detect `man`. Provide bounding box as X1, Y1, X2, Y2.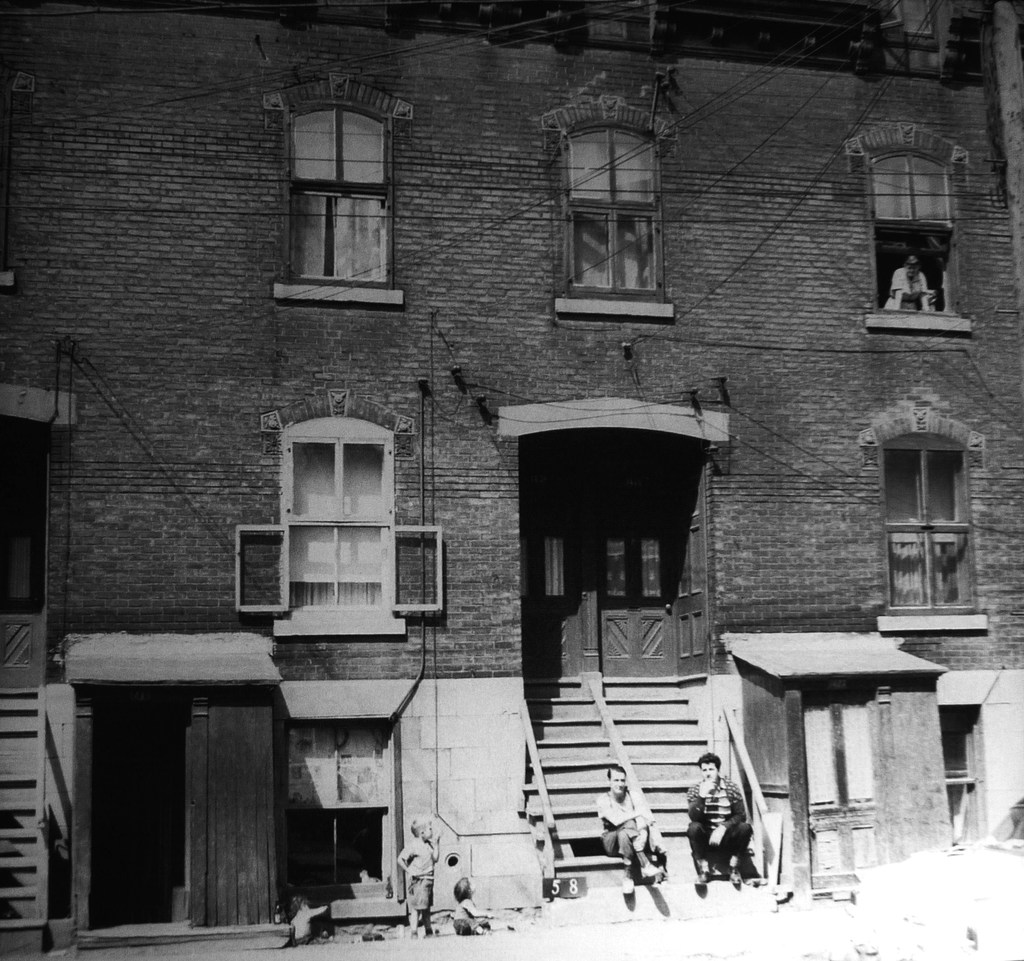
599, 763, 666, 896.
